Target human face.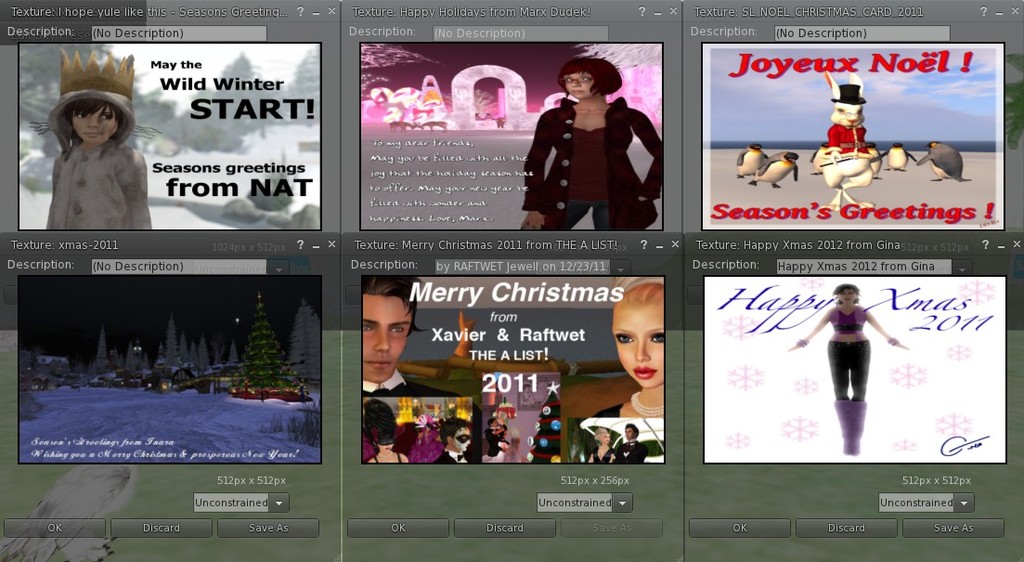
Target region: 452, 426, 471, 451.
